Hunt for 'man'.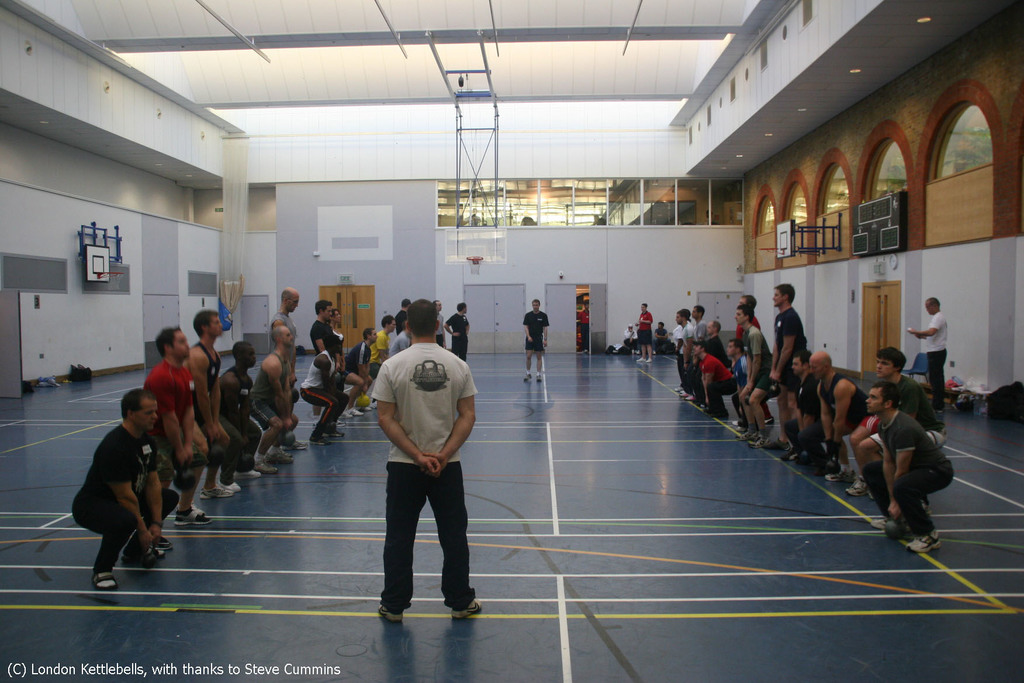
Hunted down at box(520, 298, 548, 383).
